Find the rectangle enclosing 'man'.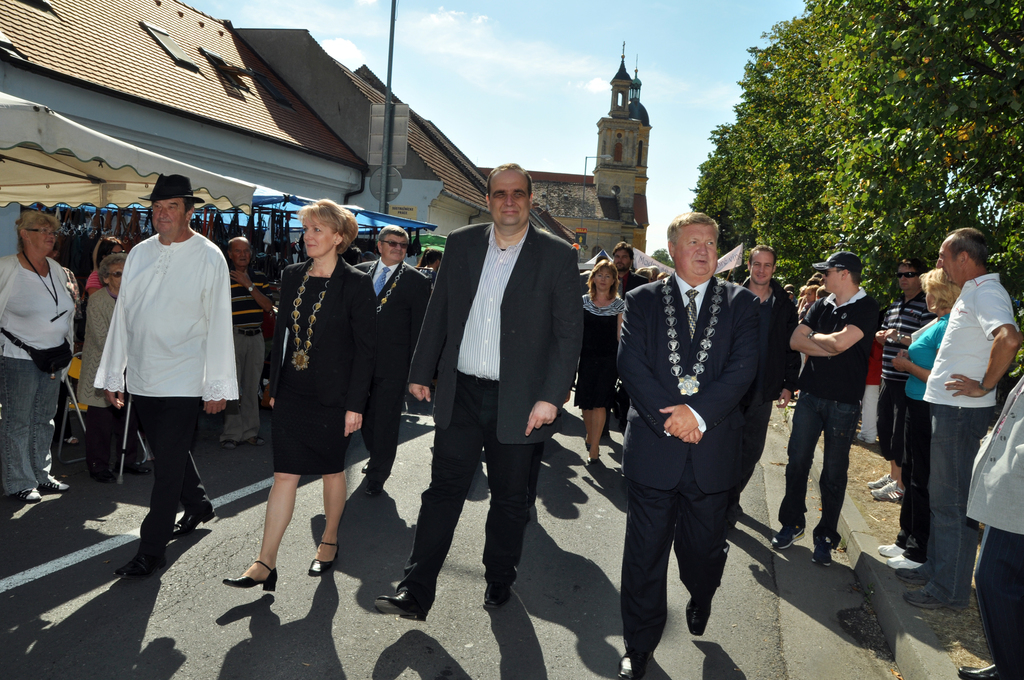
609,240,646,294.
